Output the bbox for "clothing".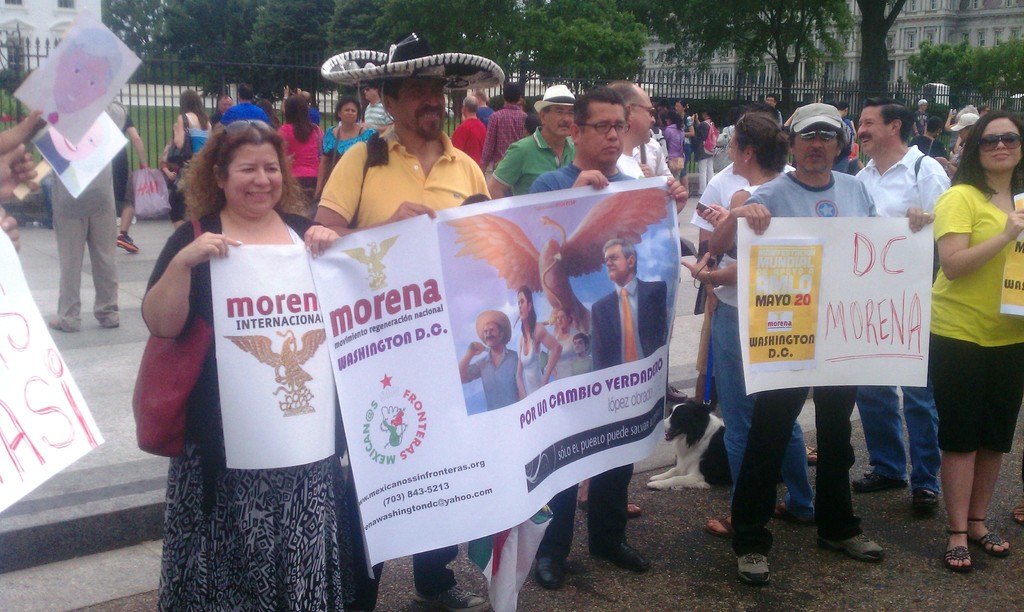
<bbox>717, 180, 808, 510</bbox>.
